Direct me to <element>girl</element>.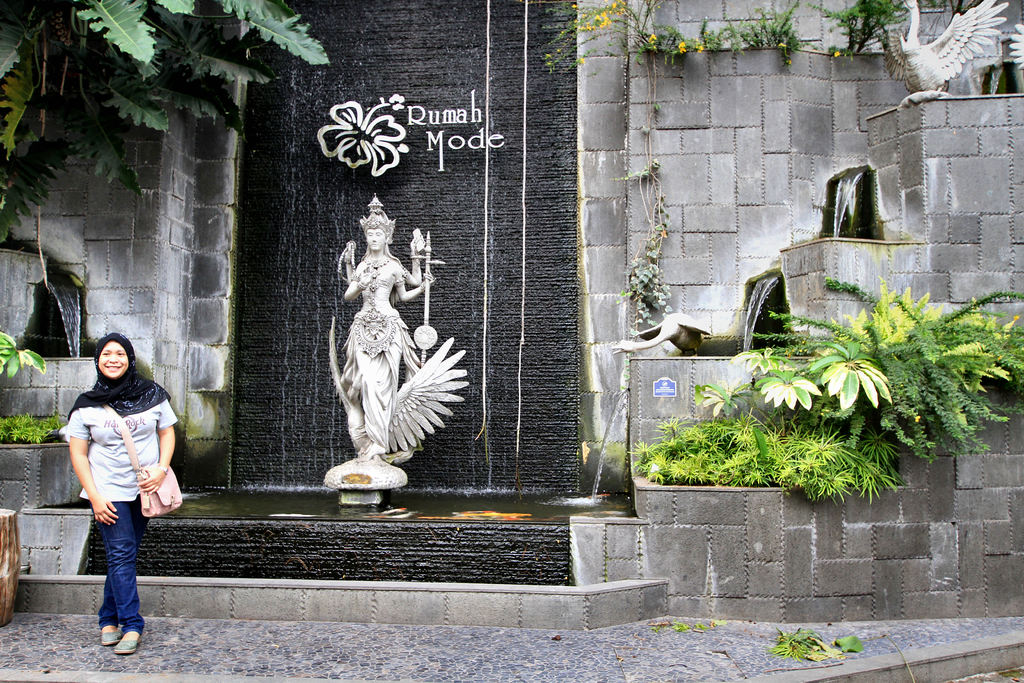
Direction: left=70, top=329, right=177, bottom=653.
